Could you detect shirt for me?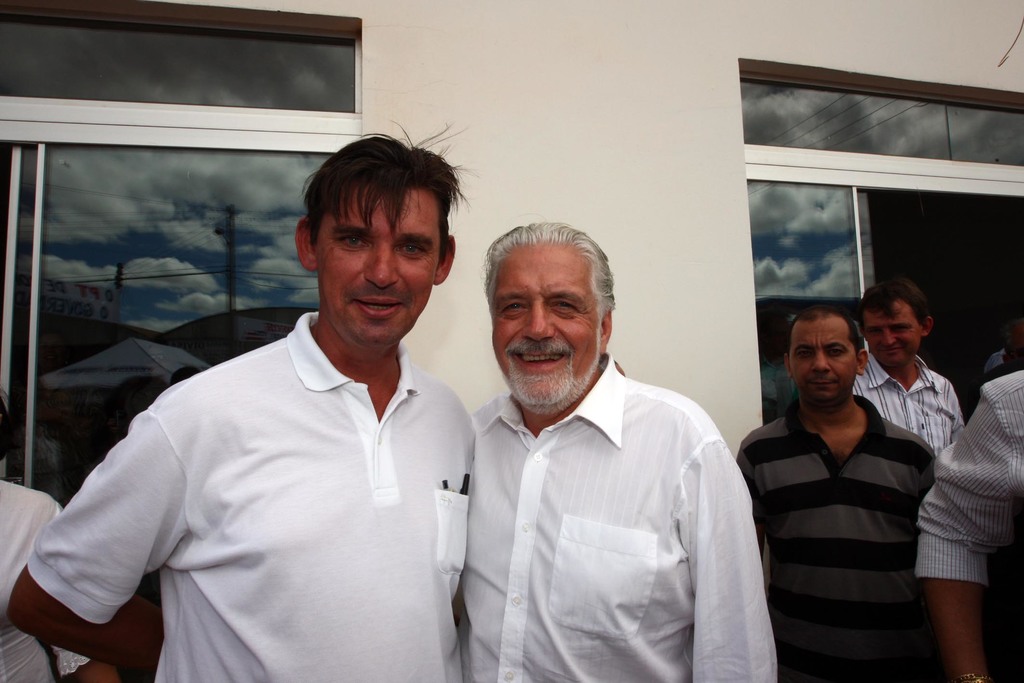
Detection result: [910,369,1020,588].
